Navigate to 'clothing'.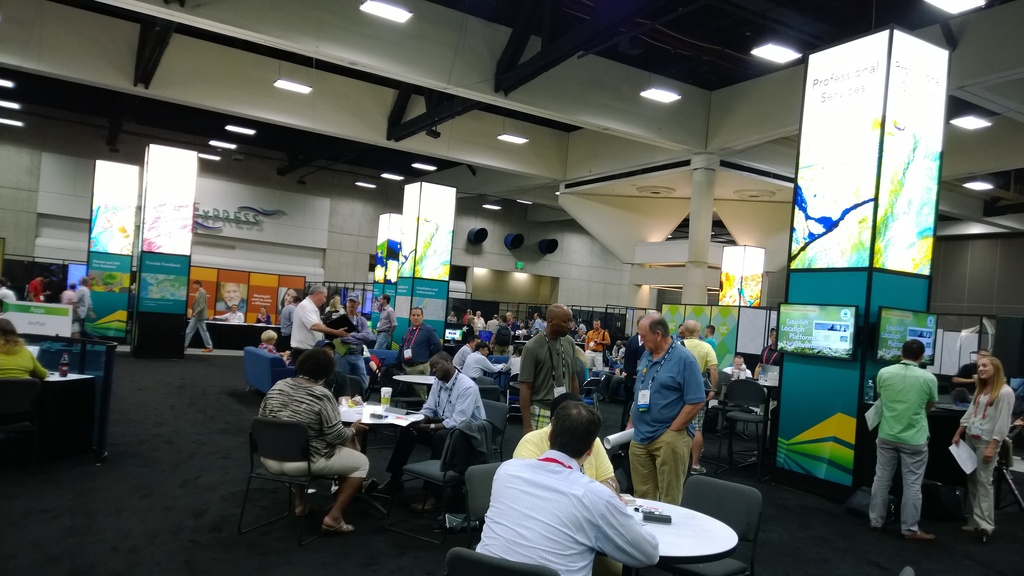
Navigation target: BBox(283, 292, 328, 364).
